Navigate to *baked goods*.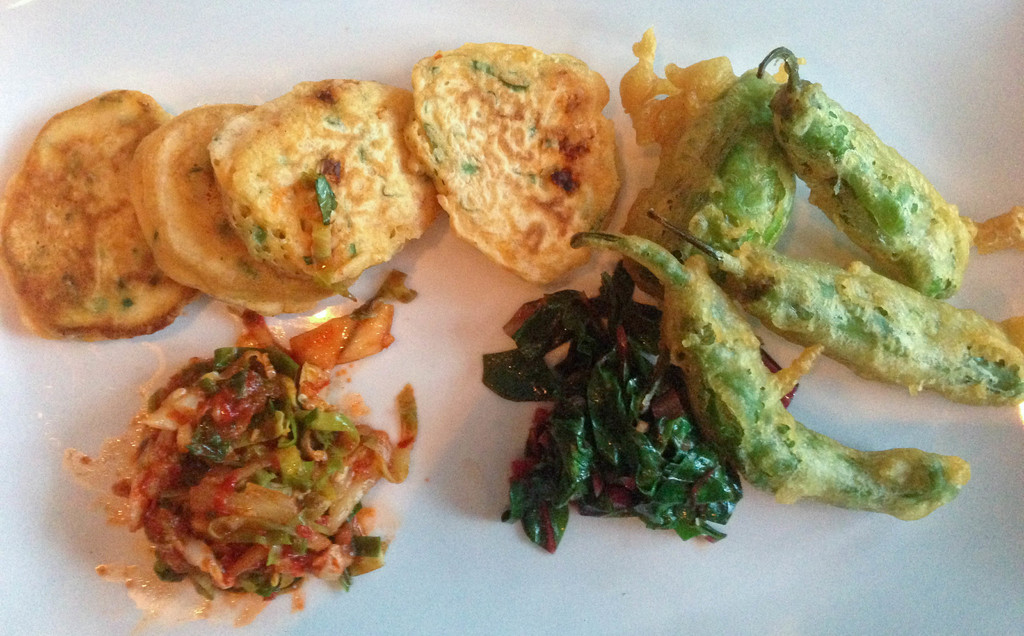
Navigation target: region(0, 87, 202, 341).
